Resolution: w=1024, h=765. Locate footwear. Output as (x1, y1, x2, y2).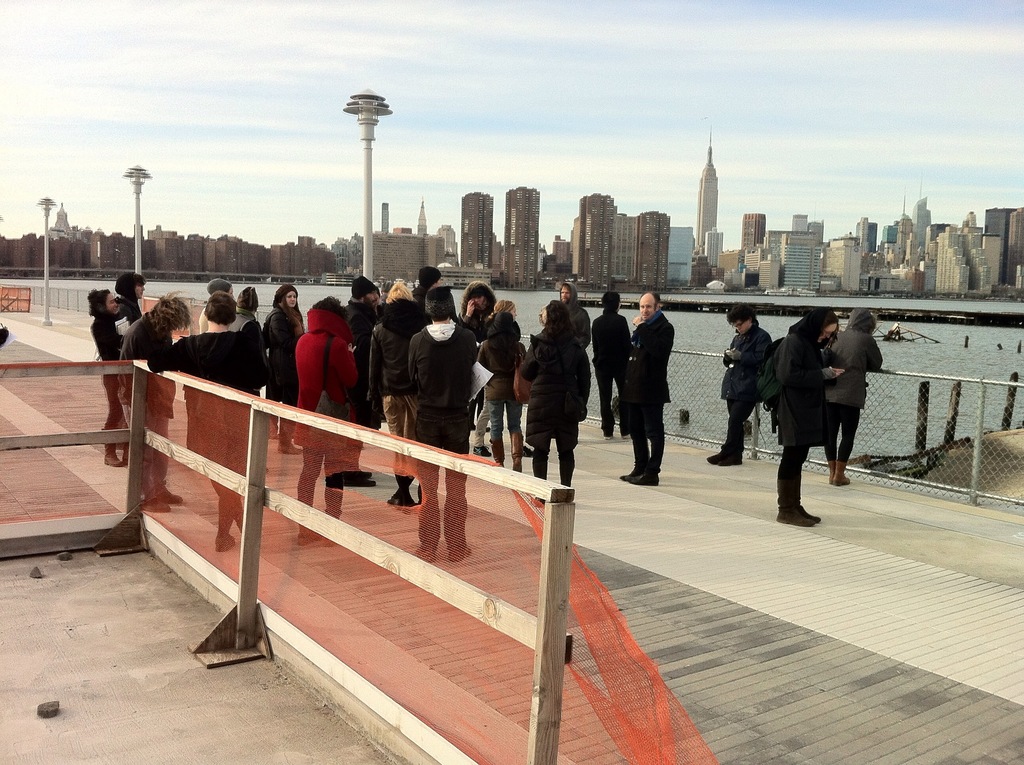
(620, 459, 661, 484).
